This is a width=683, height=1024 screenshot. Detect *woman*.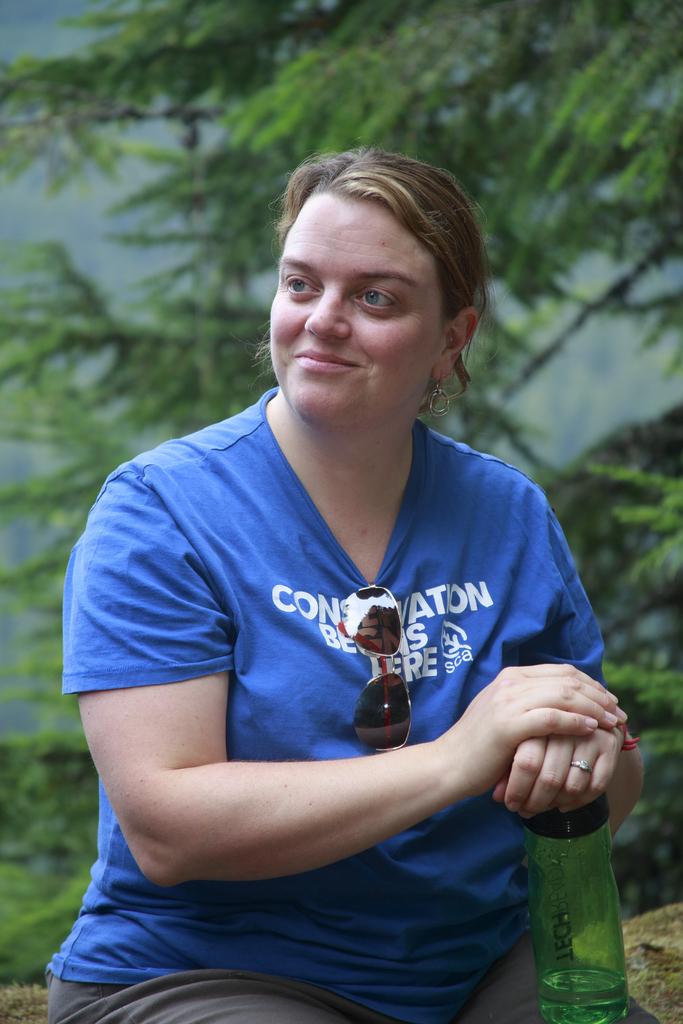
{"x1": 58, "y1": 152, "x2": 634, "y2": 1018}.
